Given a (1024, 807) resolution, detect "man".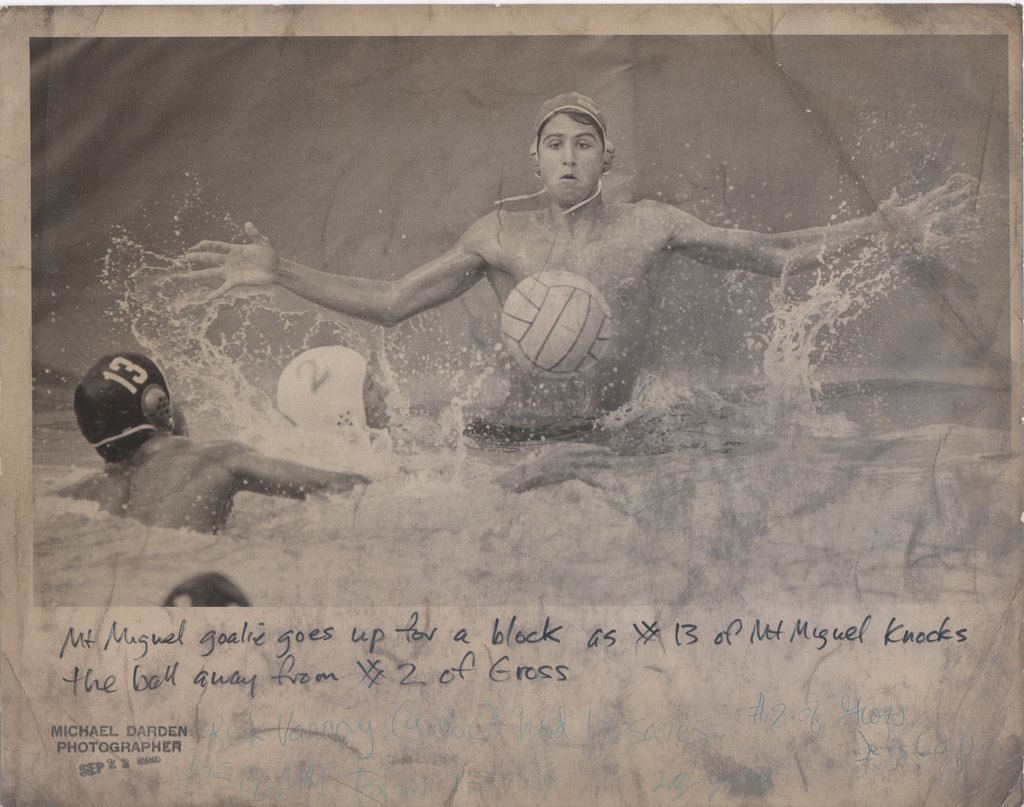
BBox(161, 94, 979, 437).
